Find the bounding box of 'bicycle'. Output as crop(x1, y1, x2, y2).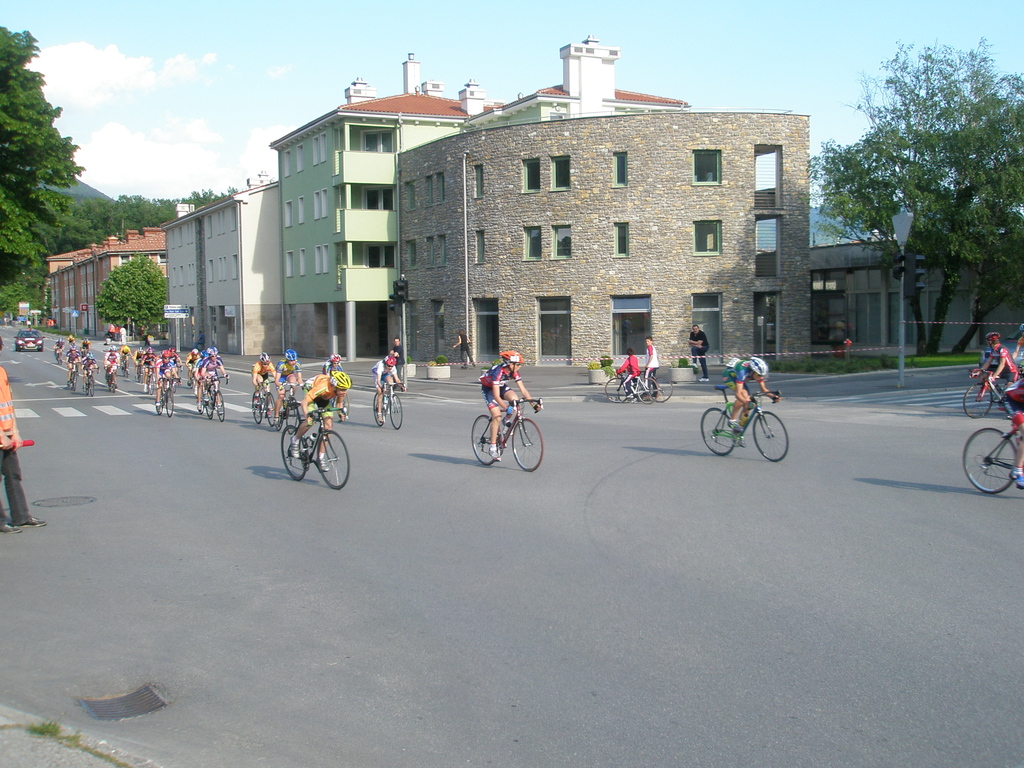
crop(700, 379, 793, 461).
